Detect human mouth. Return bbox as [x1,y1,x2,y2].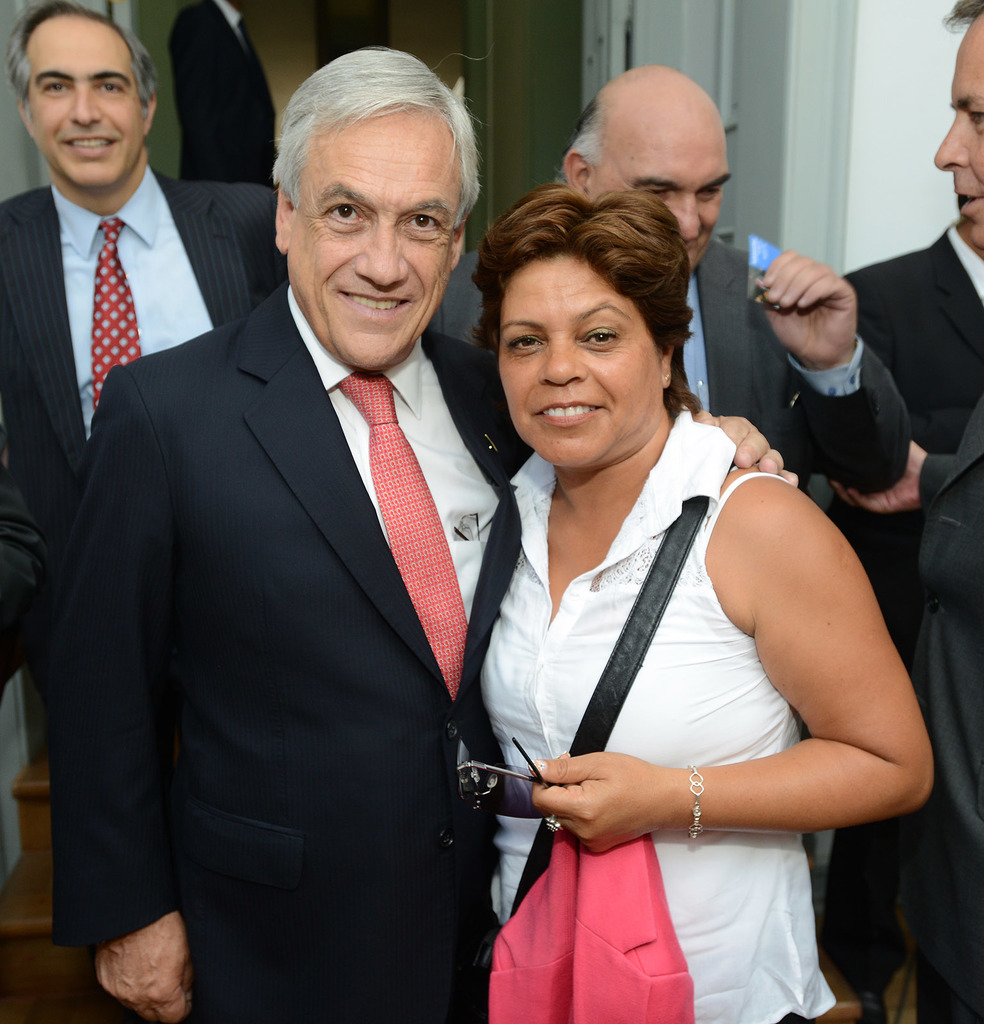
[61,128,124,160].
